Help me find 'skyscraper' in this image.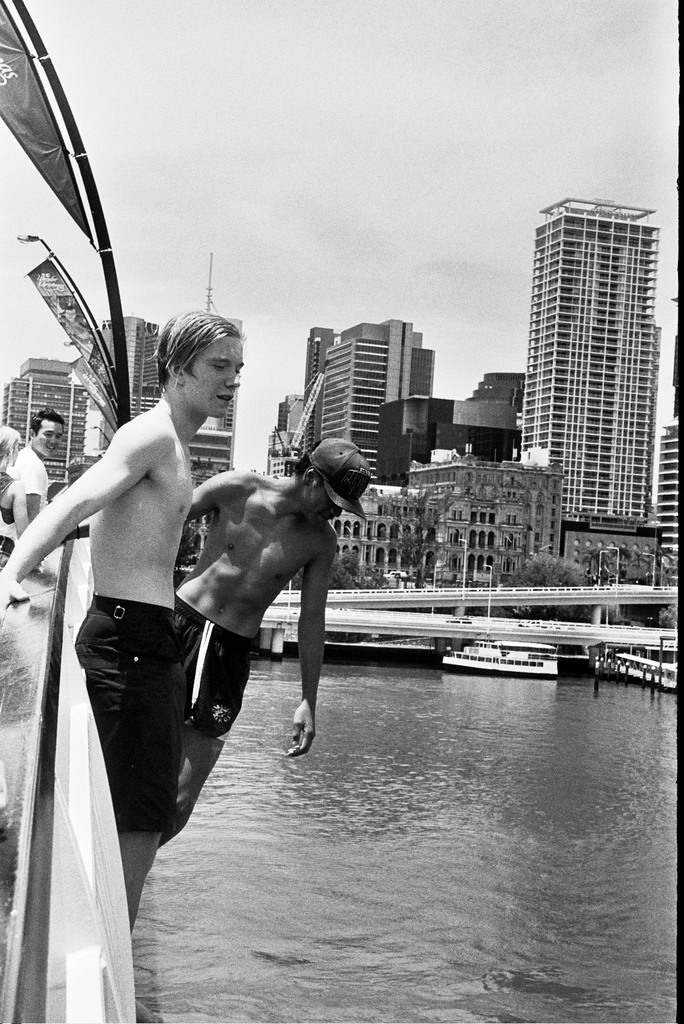
Found it: 491:169:677:577.
